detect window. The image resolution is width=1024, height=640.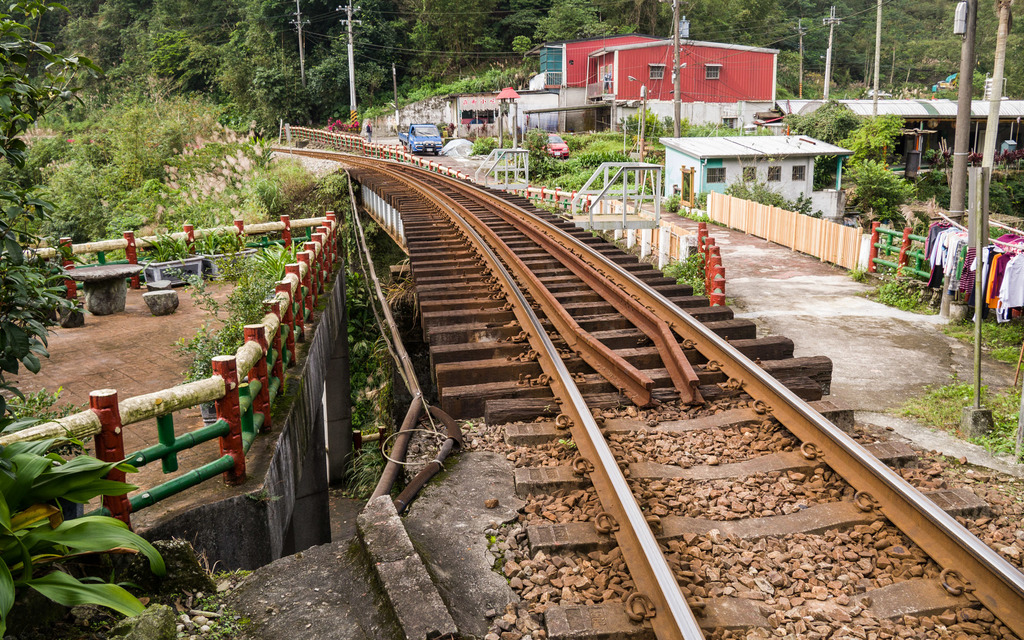
766:163:783:183.
